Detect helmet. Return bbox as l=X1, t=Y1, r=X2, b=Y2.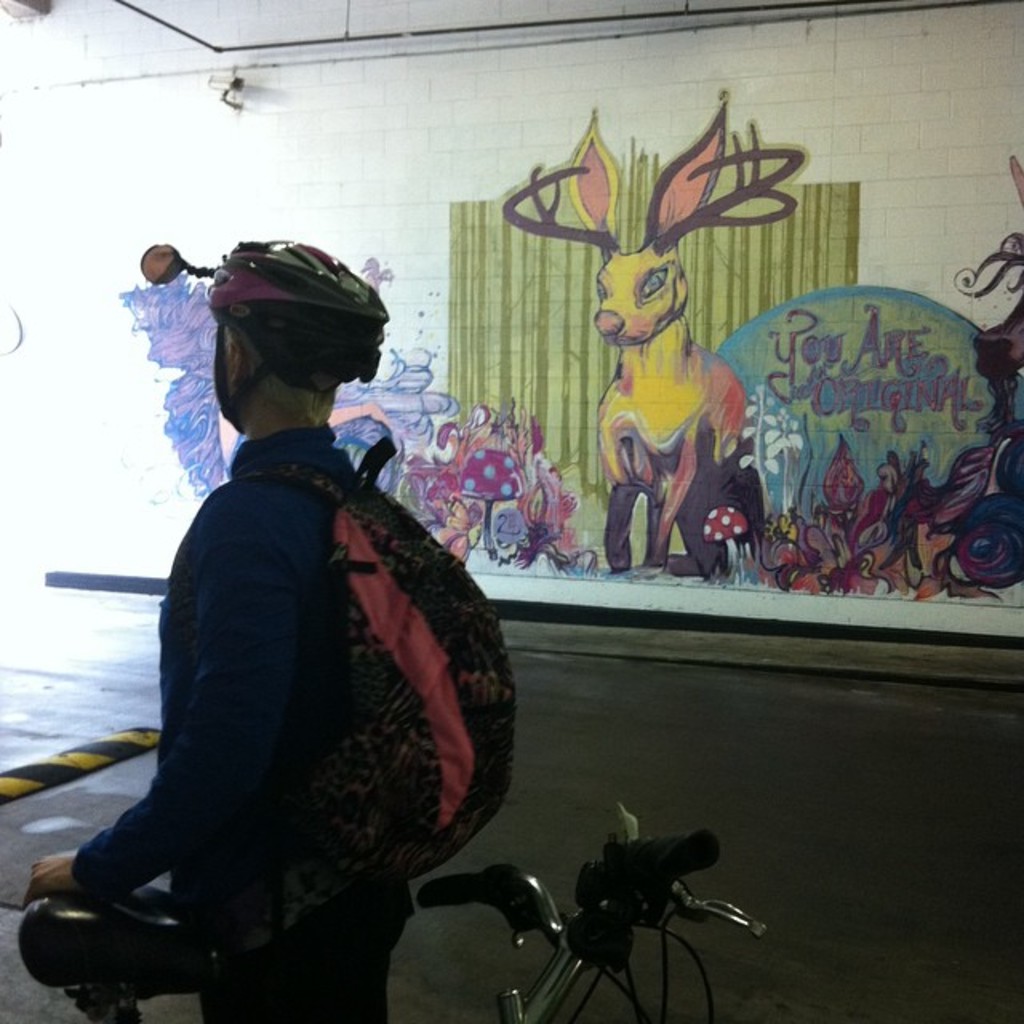
l=168, t=242, r=392, b=466.
